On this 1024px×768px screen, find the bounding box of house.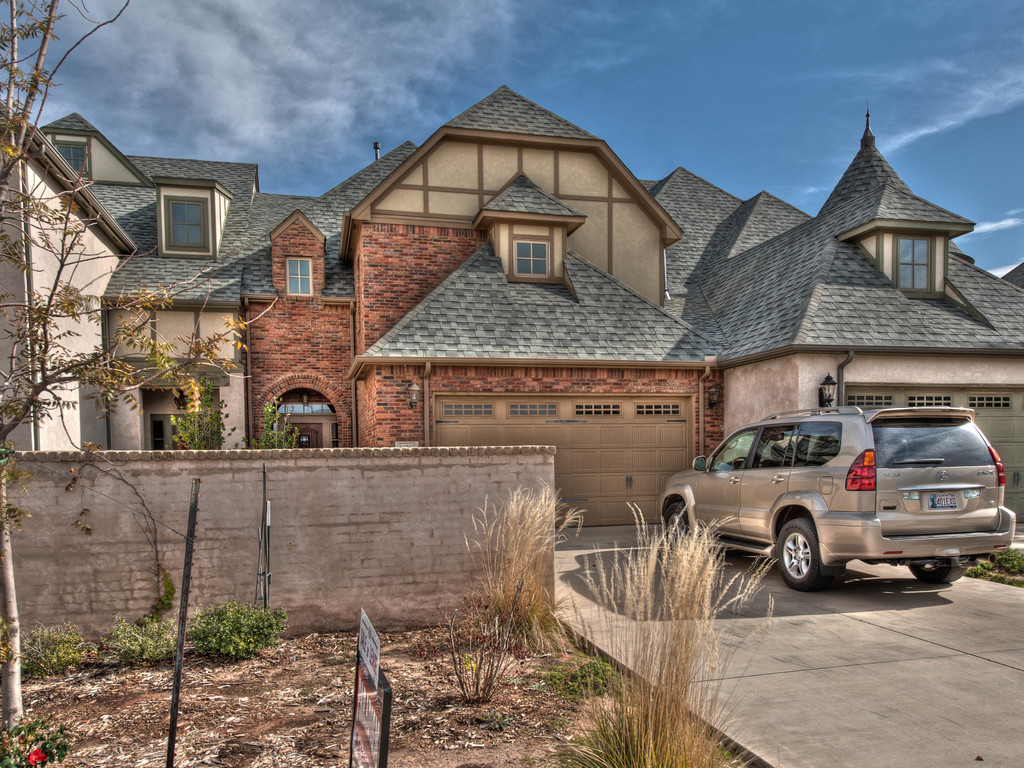
Bounding box: [239, 87, 727, 529].
